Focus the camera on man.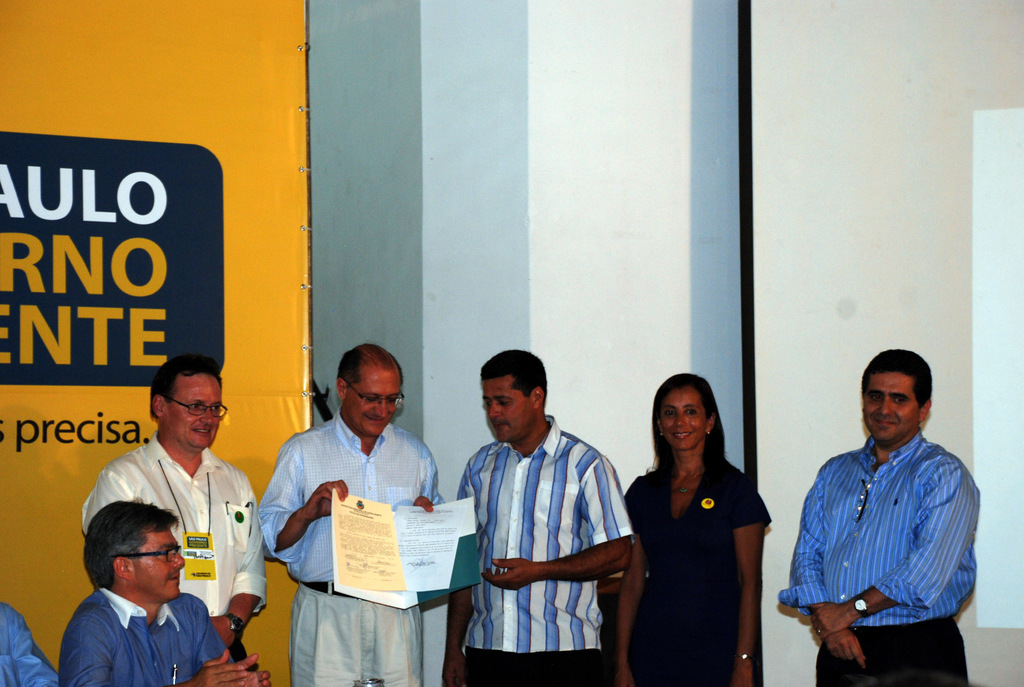
Focus region: {"x1": 58, "y1": 500, "x2": 273, "y2": 686}.
